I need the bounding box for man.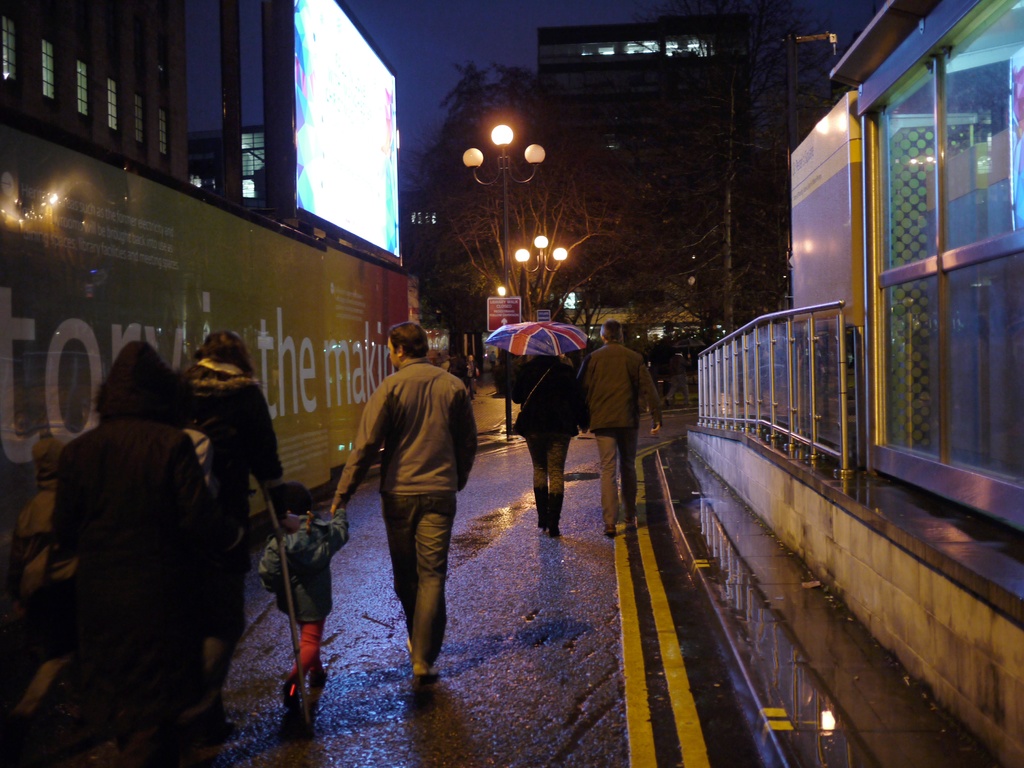
Here it is: l=582, t=320, r=668, b=534.
